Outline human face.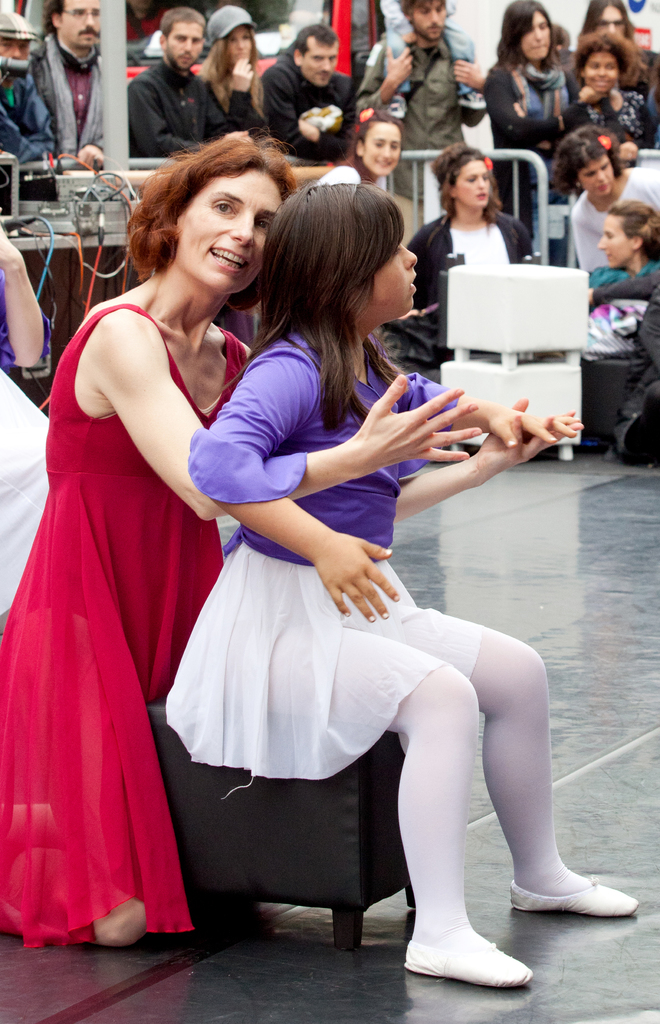
Outline: l=367, t=236, r=425, b=321.
